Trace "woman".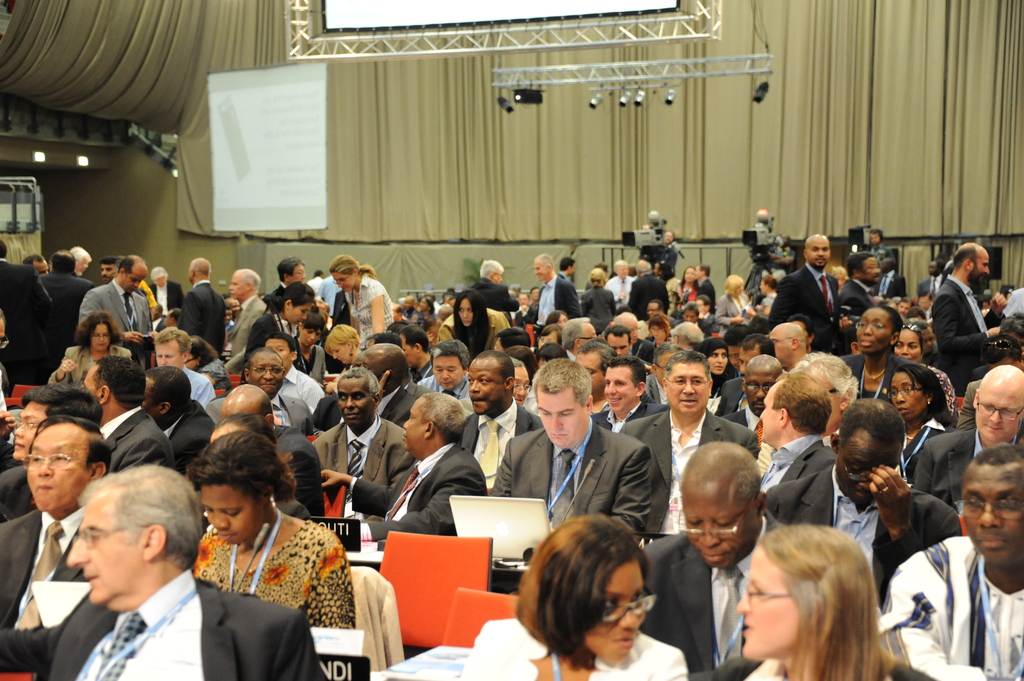
Traced to <box>319,326,358,371</box>.
